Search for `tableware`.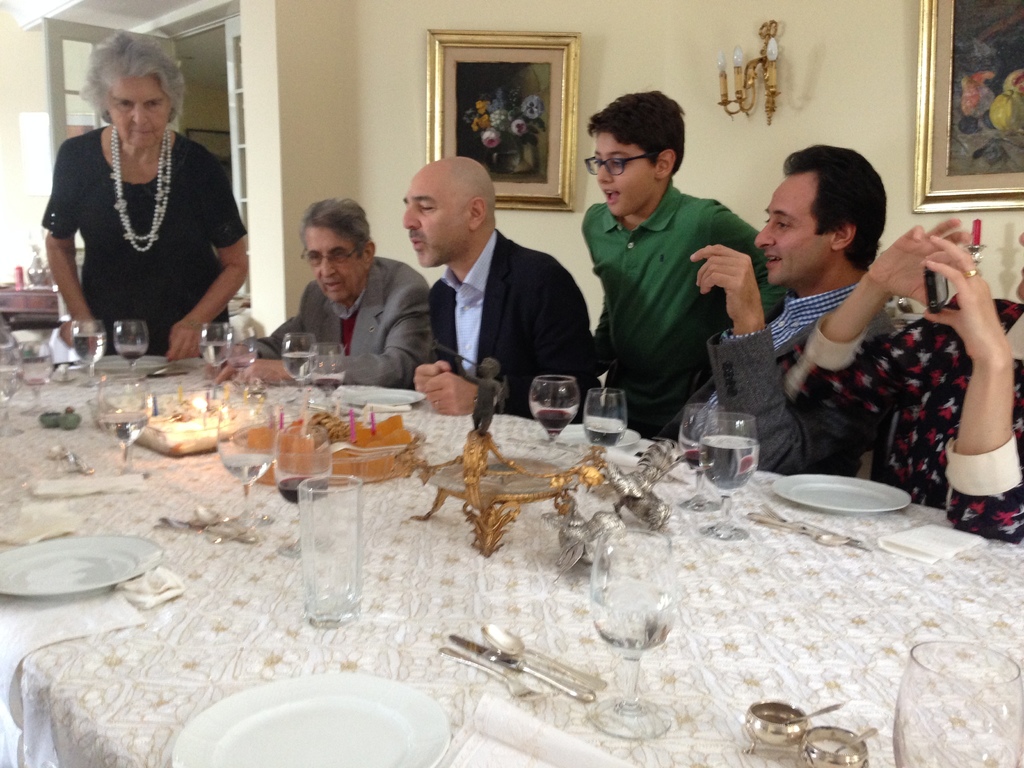
Found at select_region(738, 694, 810, 755).
